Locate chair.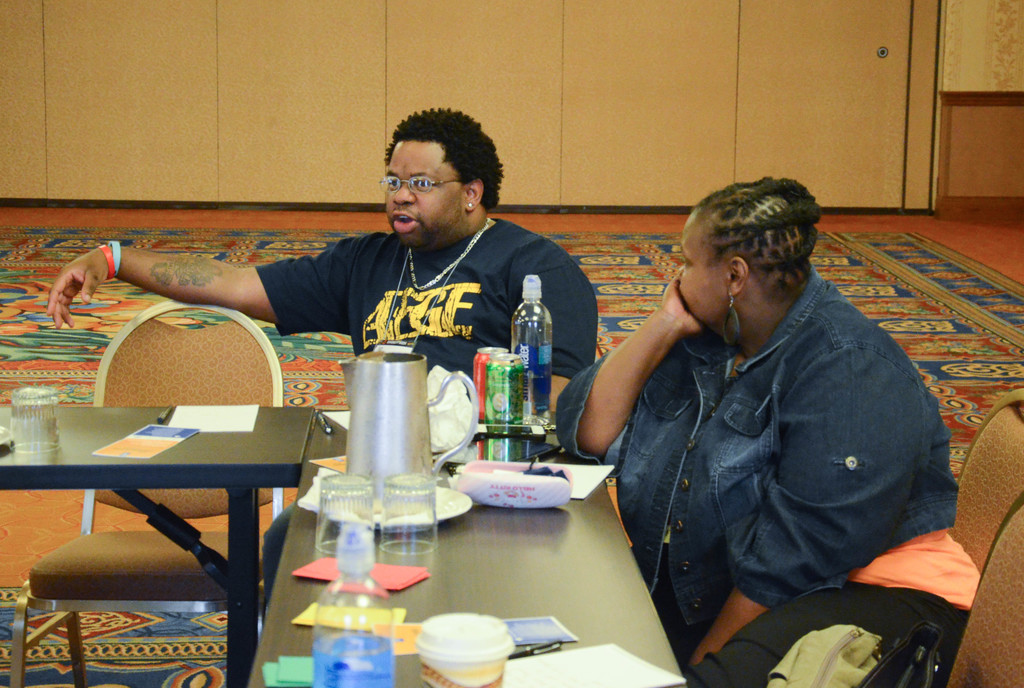
Bounding box: box=[945, 501, 1023, 687].
